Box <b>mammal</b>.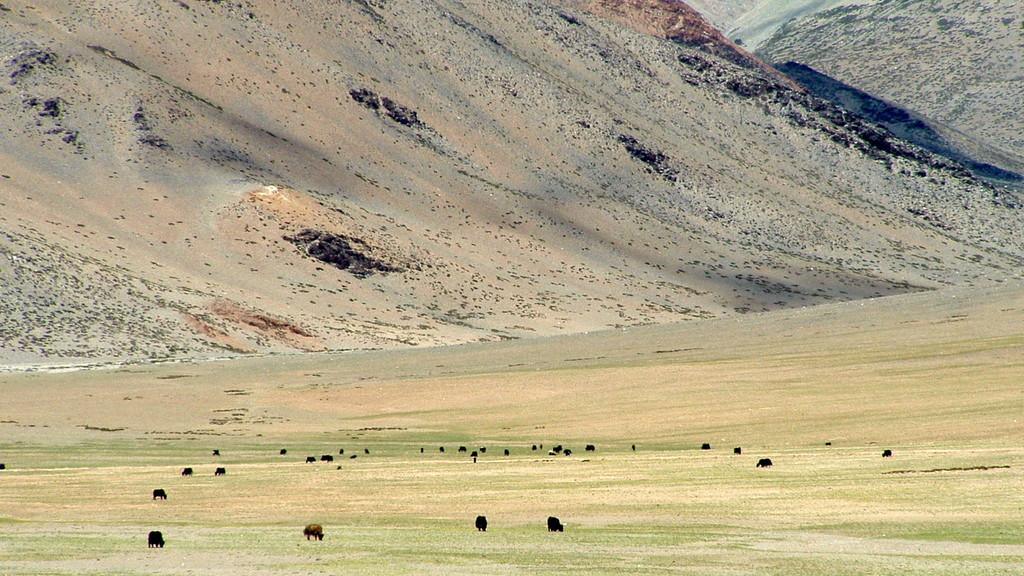
BBox(475, 513, 487, 531).
